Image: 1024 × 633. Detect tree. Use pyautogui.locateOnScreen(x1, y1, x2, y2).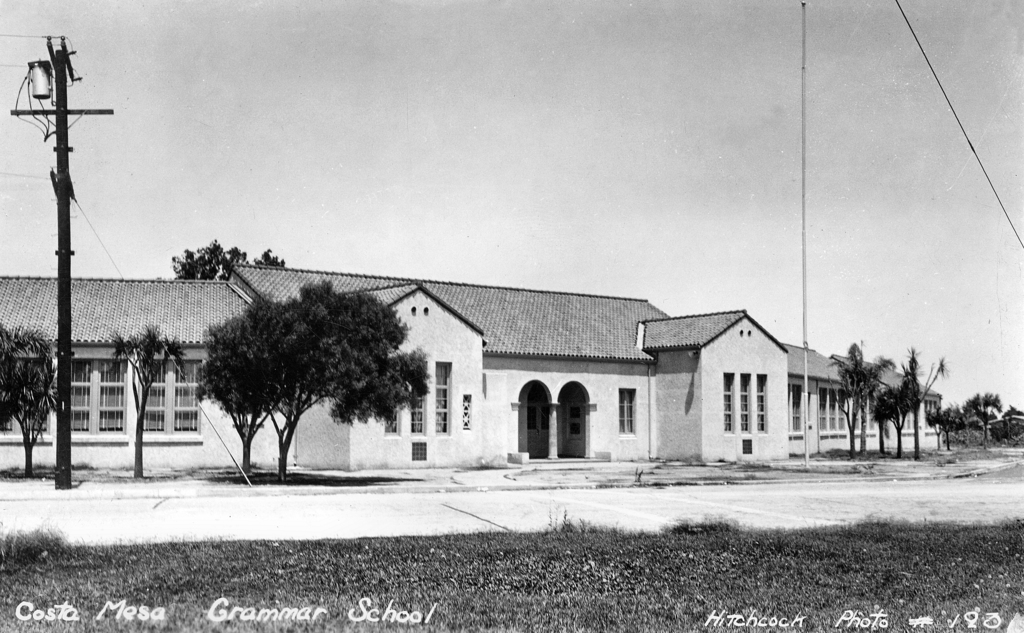
pyautogui.locateOnScreen(104, 323, 196, 475).
